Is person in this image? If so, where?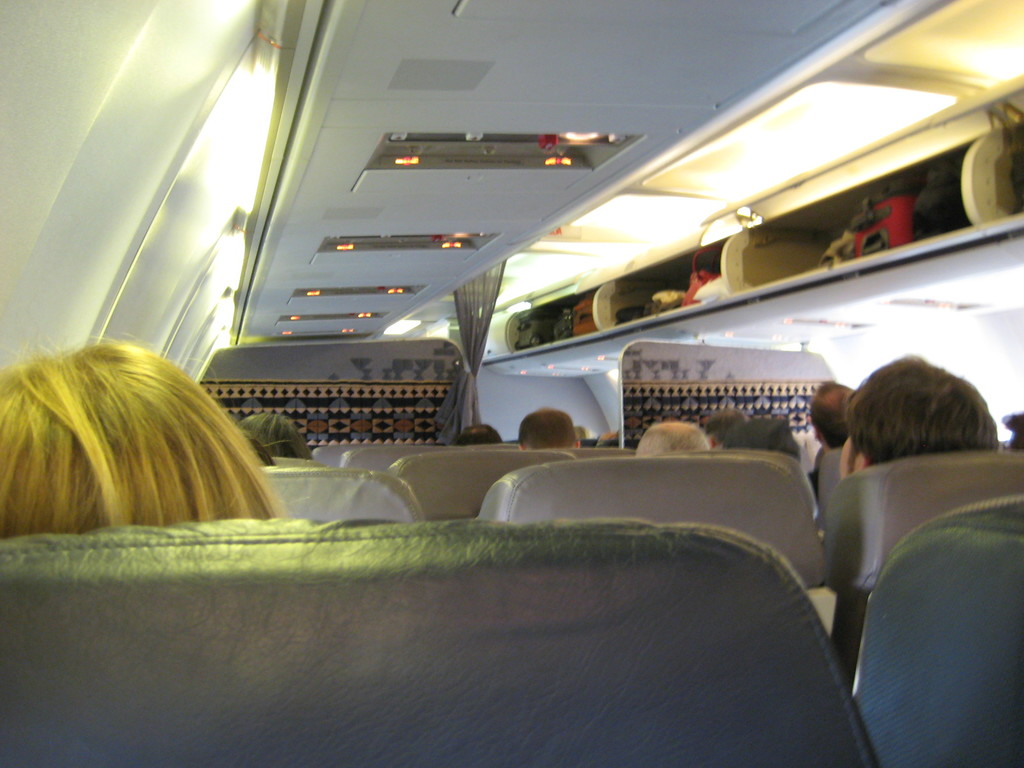
Yes, at (719, 415, 807, 464).
